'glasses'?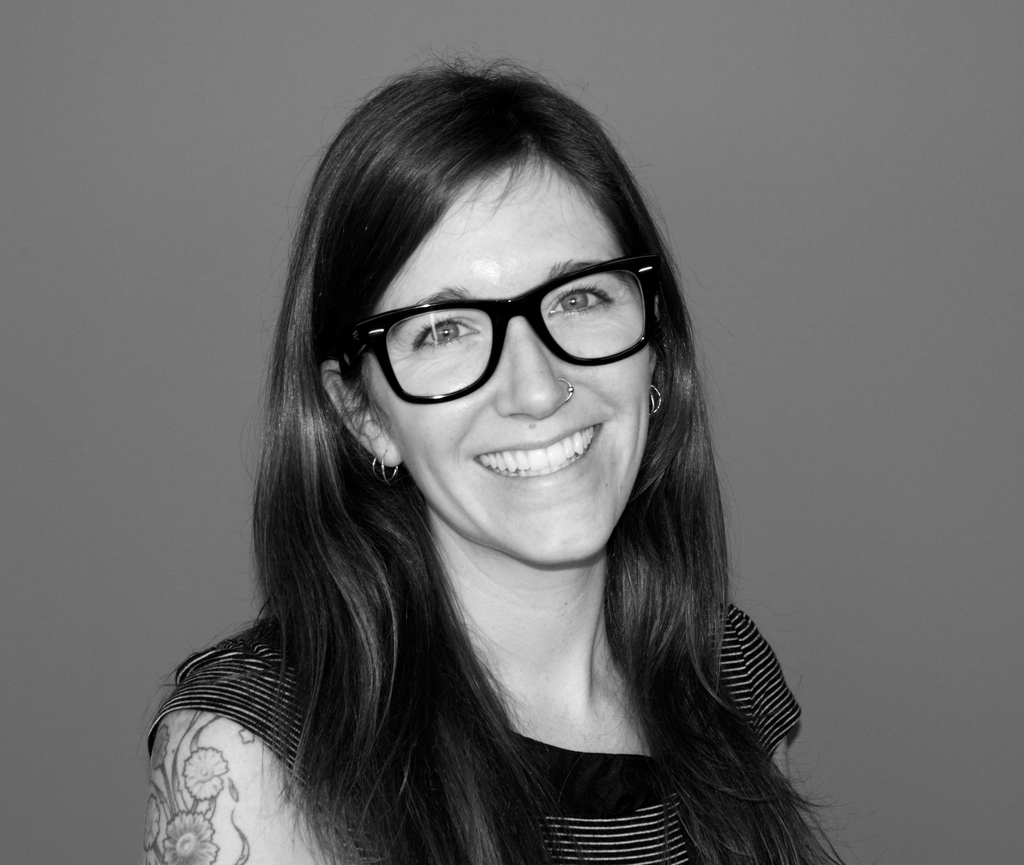
[342, 246, 663, 411]
